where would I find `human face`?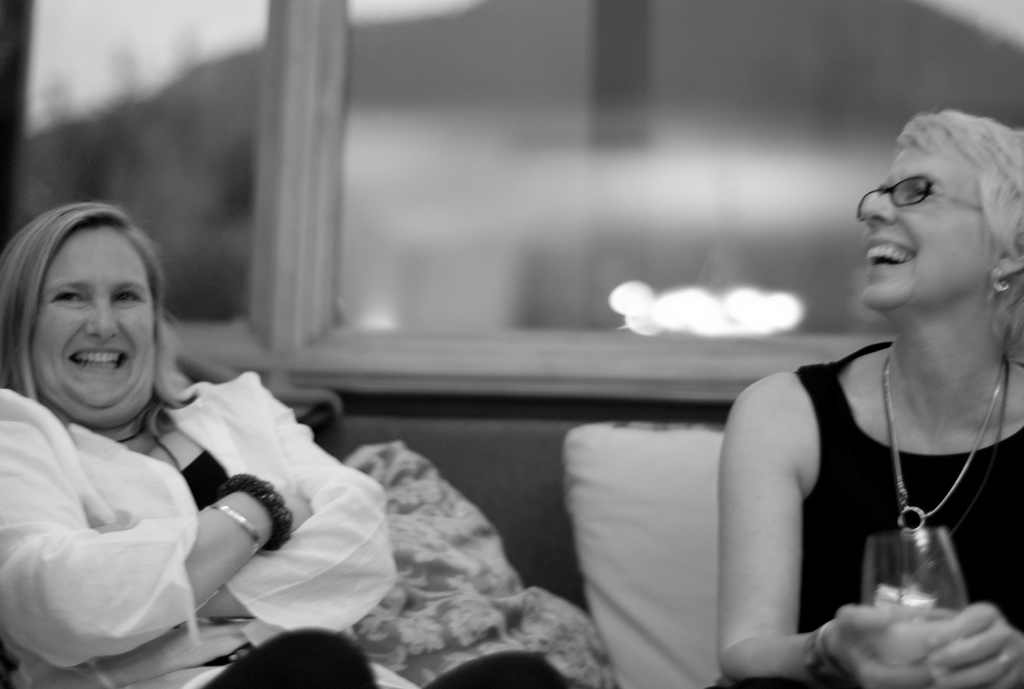
At <region>28, 221, 154, 421</region>.
